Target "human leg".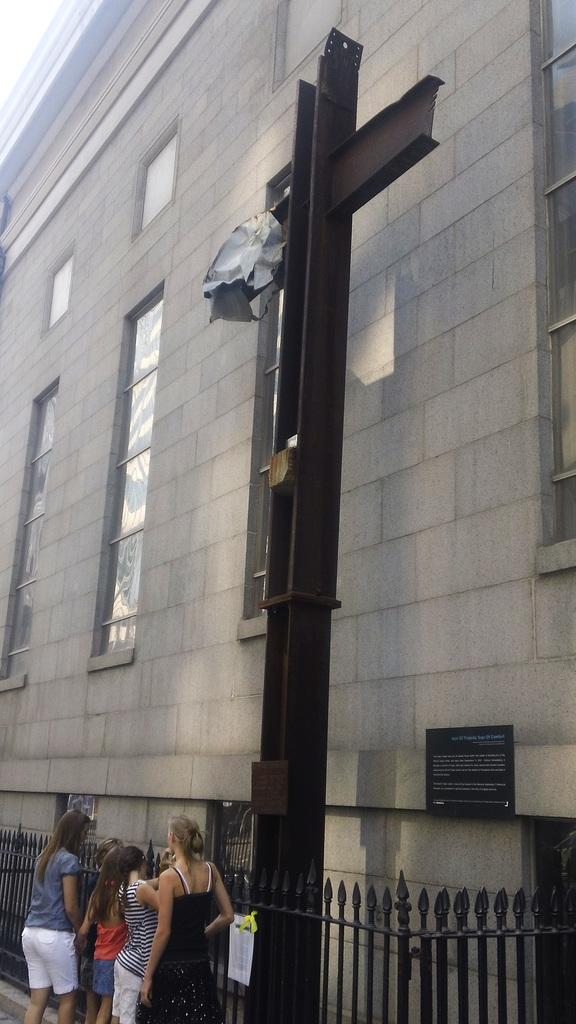
Target region: box=[81, 963, 117, 1023].
